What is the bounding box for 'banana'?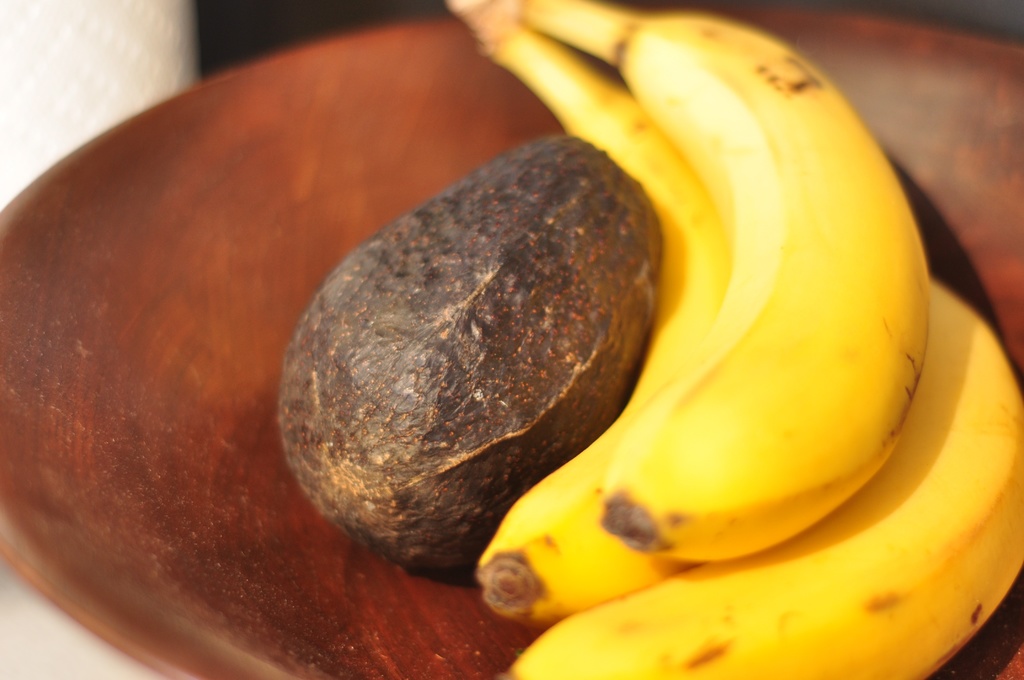
502, 280, 1023, 679.
